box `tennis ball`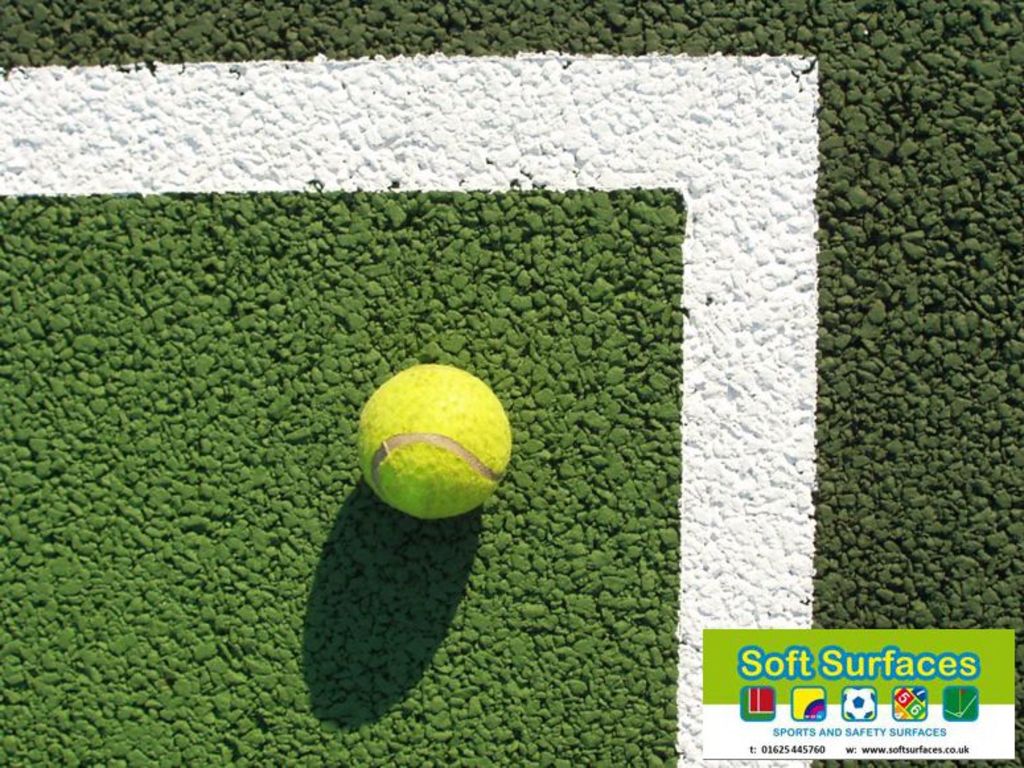
<region>359, 365, 511, 519</region>
